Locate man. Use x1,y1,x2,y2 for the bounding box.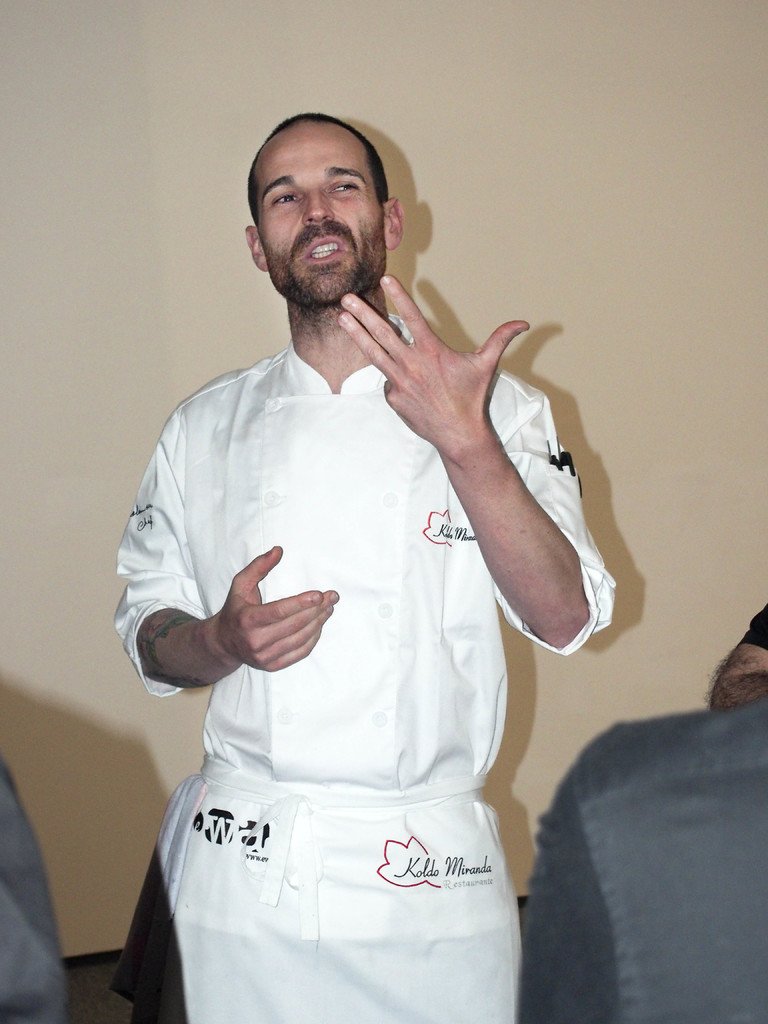
93,90,633,1023.
